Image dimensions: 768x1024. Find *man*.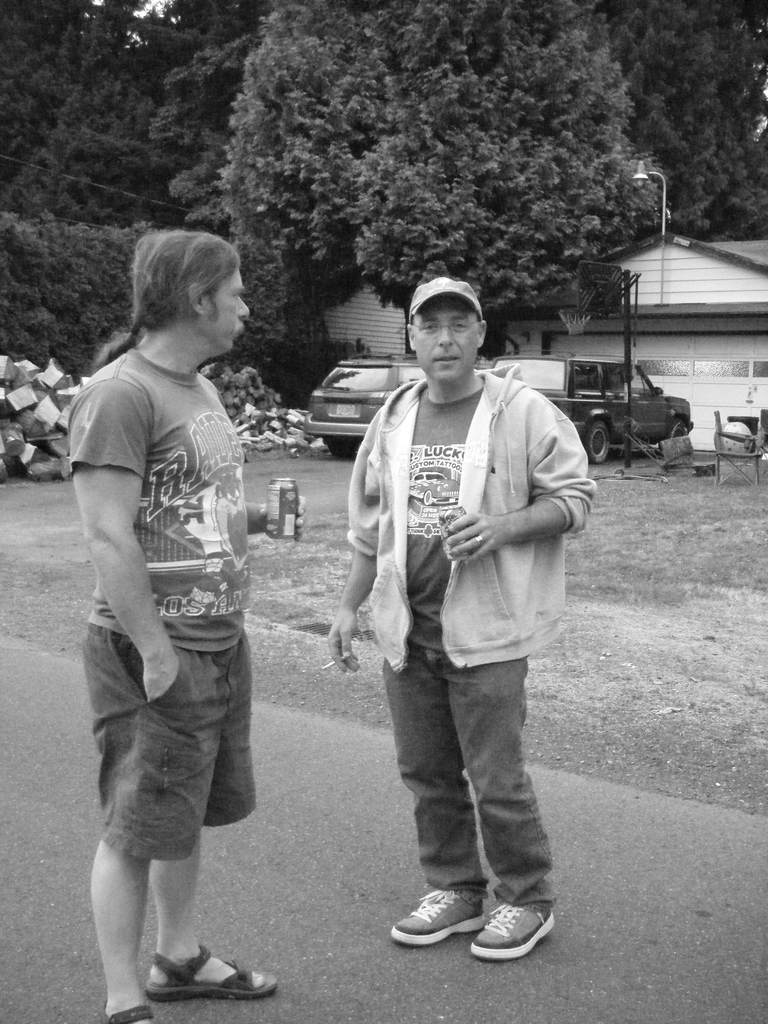
(332, 289, 593, 941).
